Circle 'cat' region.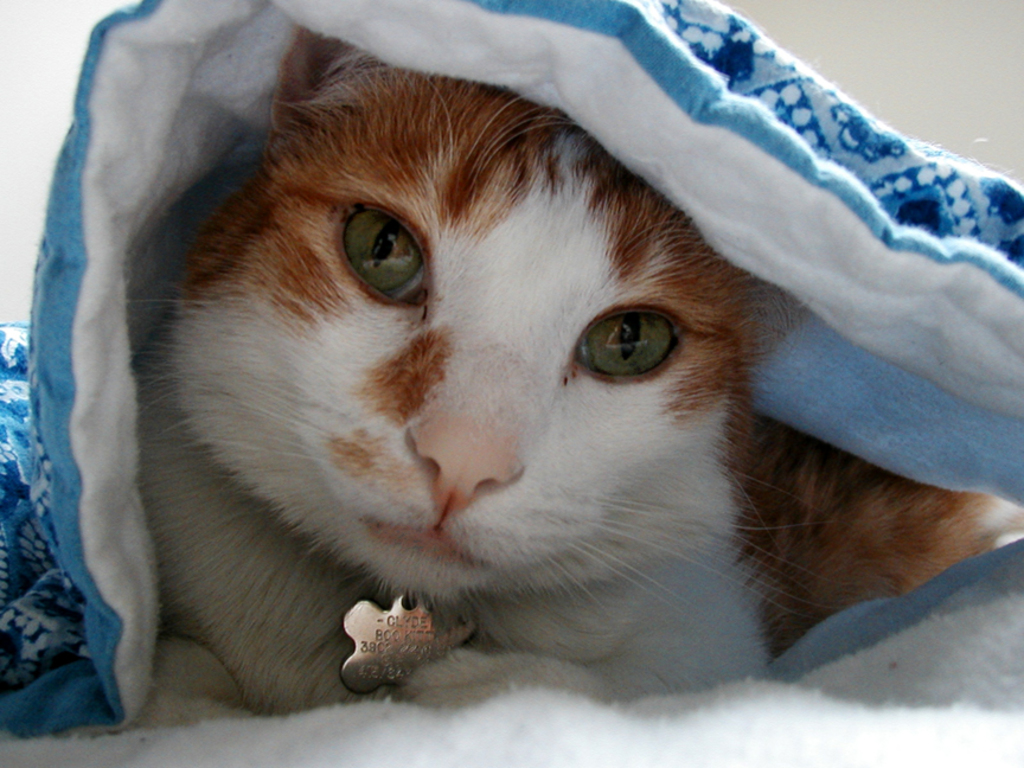
Region: <region>128, 34, 1023, 712</region>.
